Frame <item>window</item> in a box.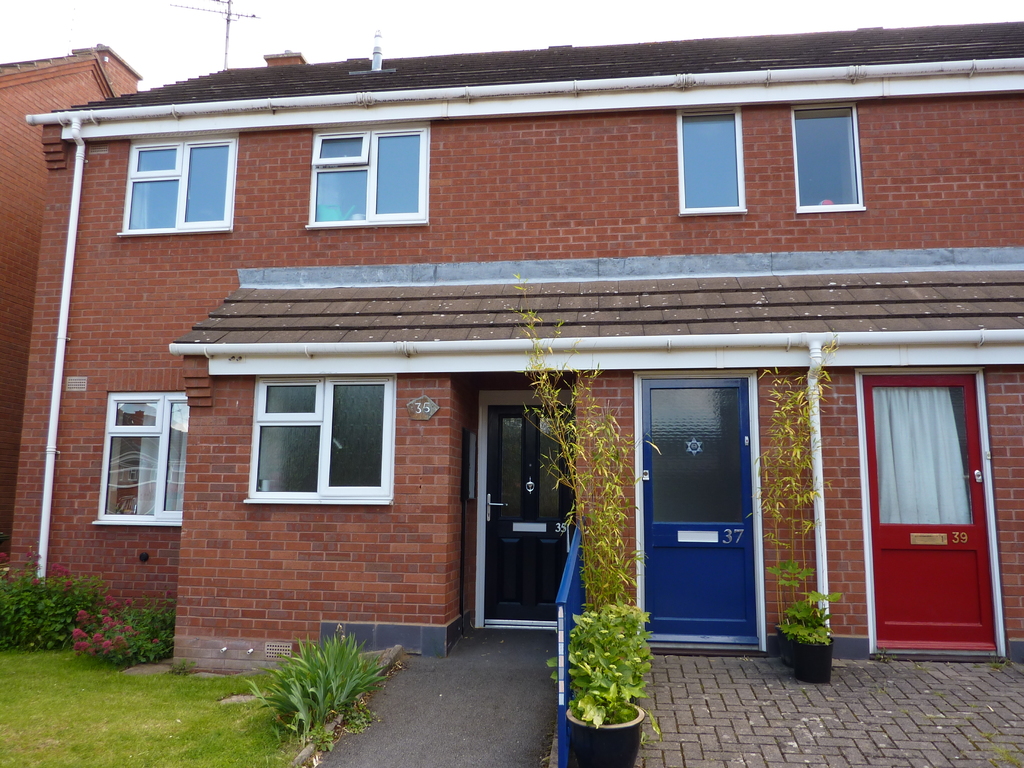
[307, 117, 426, 229].
